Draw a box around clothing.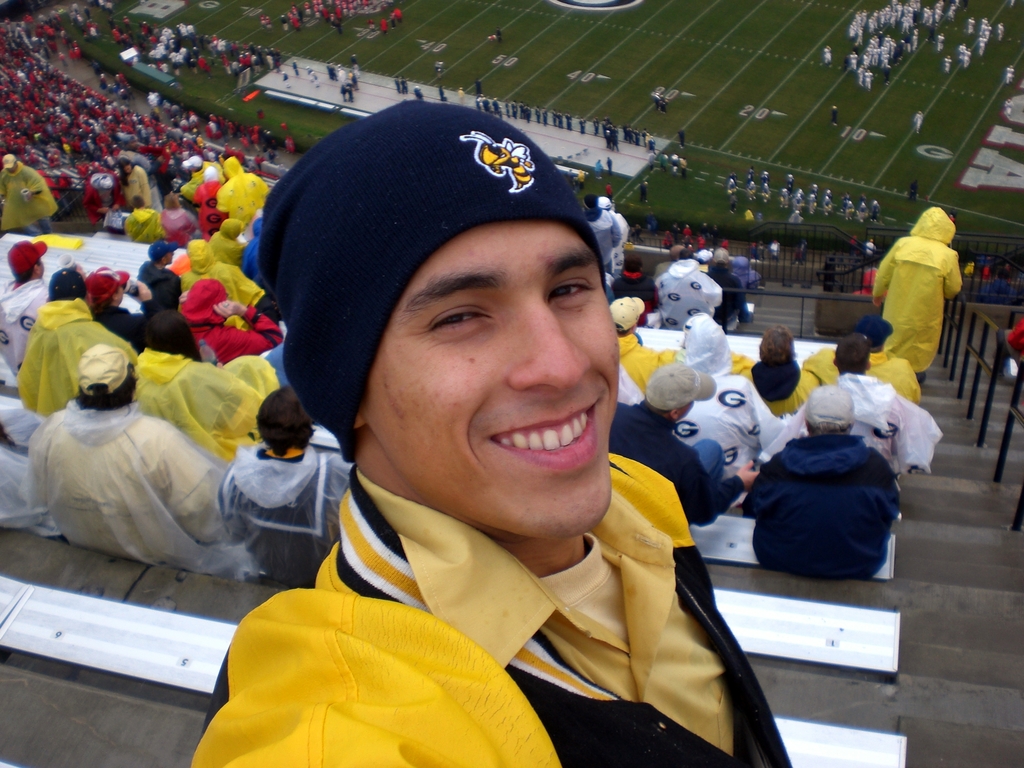
x1=579 y1=124 x2=585 y2=134.
